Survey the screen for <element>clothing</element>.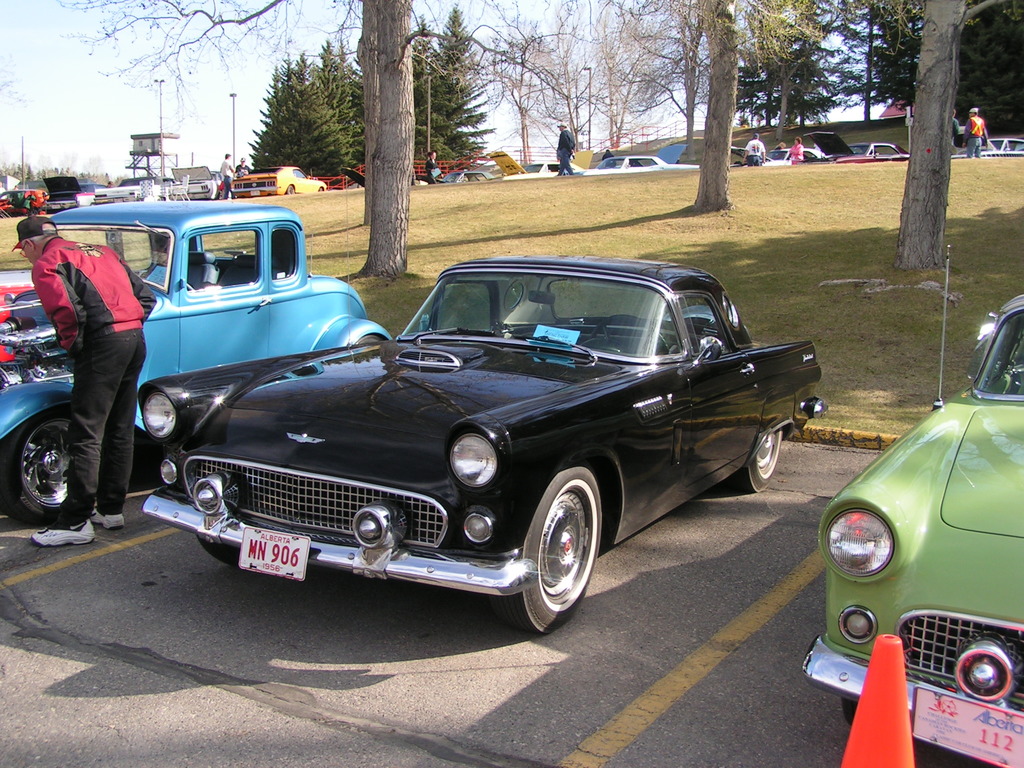
Survey found: 235, 164, 252, 175.
